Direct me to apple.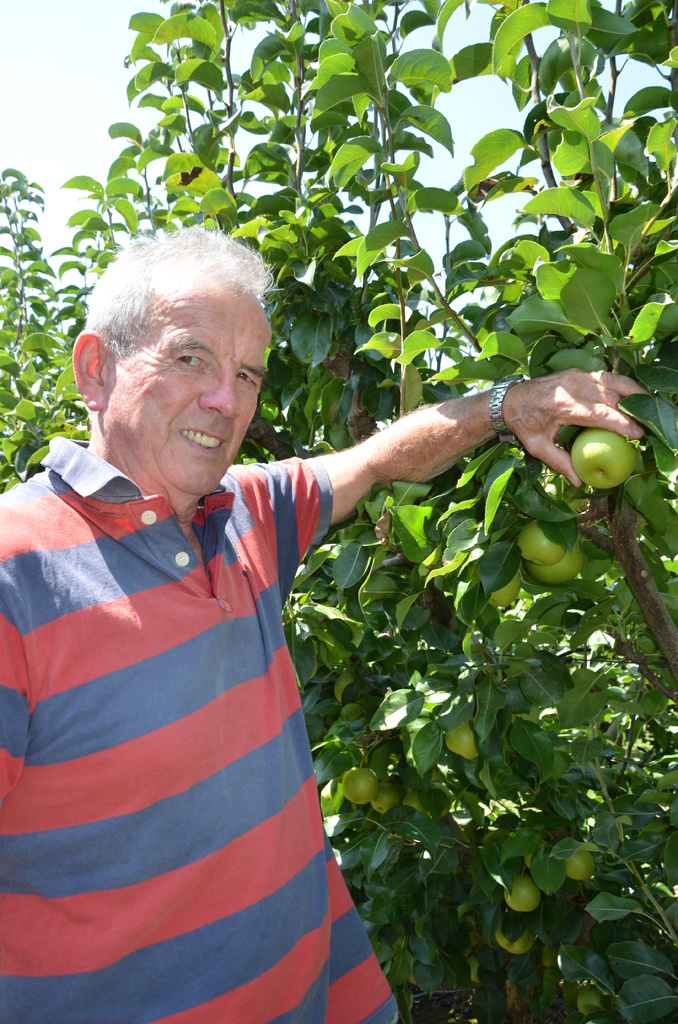
Direction: {"left": 513, "top": 520, "right": 563, "bottom": 564}.
